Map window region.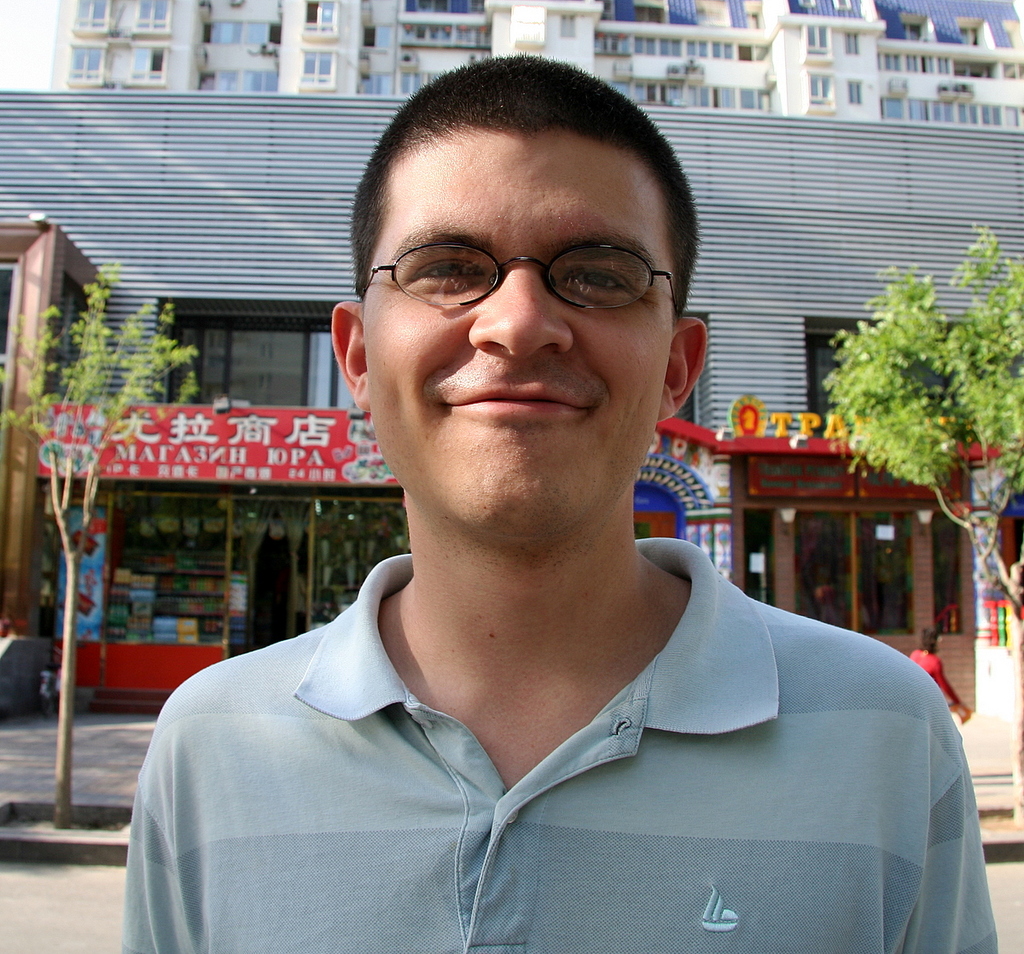
Mapped to [201,67,276,93].
